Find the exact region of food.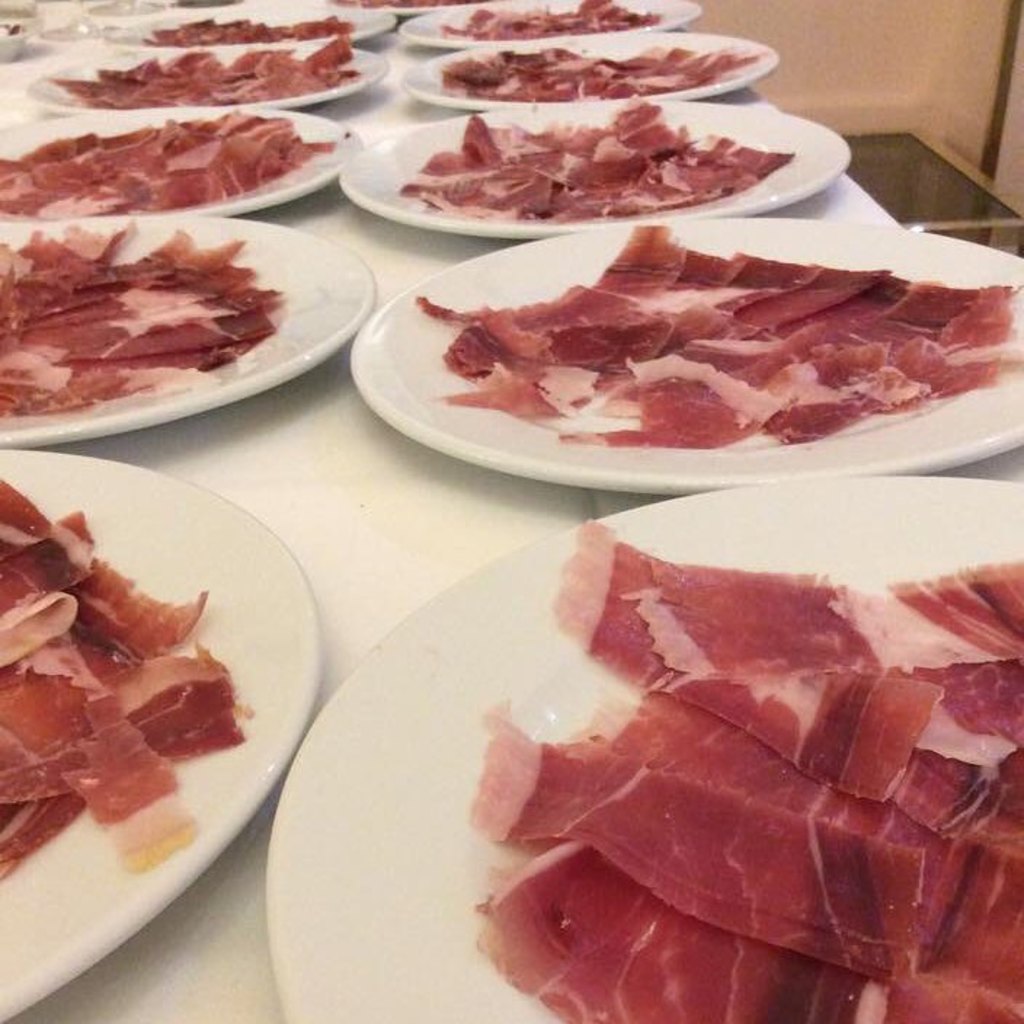
Exact region: left=441, top=51, right=764, bottom=99.
